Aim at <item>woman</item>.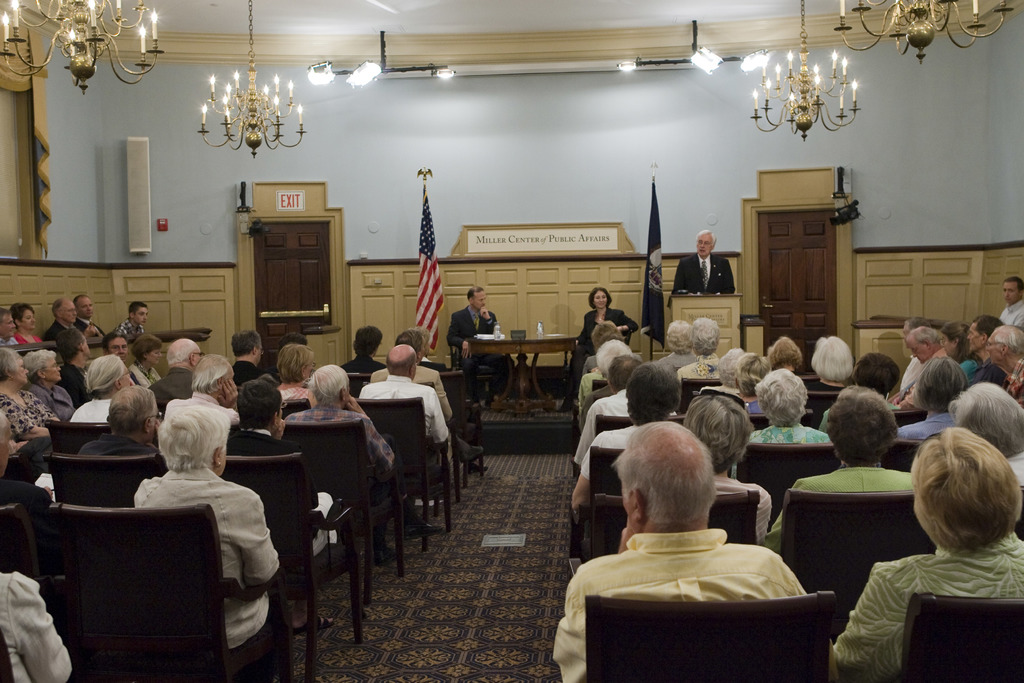
Aimed at <bbox>25, 347, 76, 420</bbox>.
